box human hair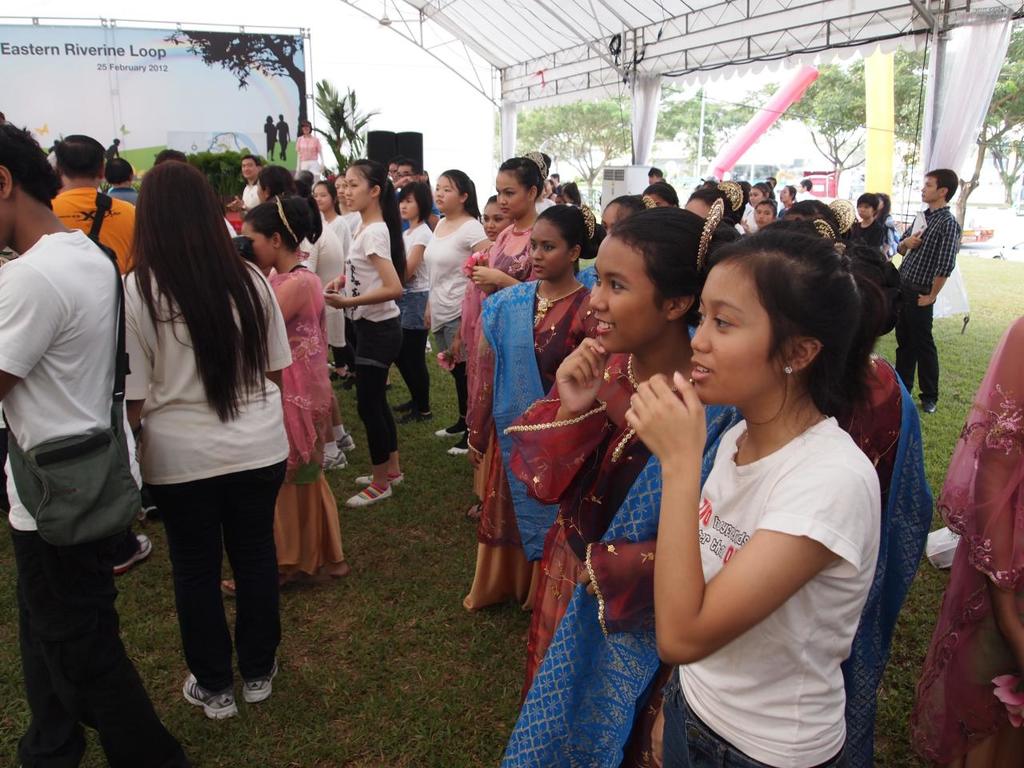
box=[346, 158, 410, 282]
